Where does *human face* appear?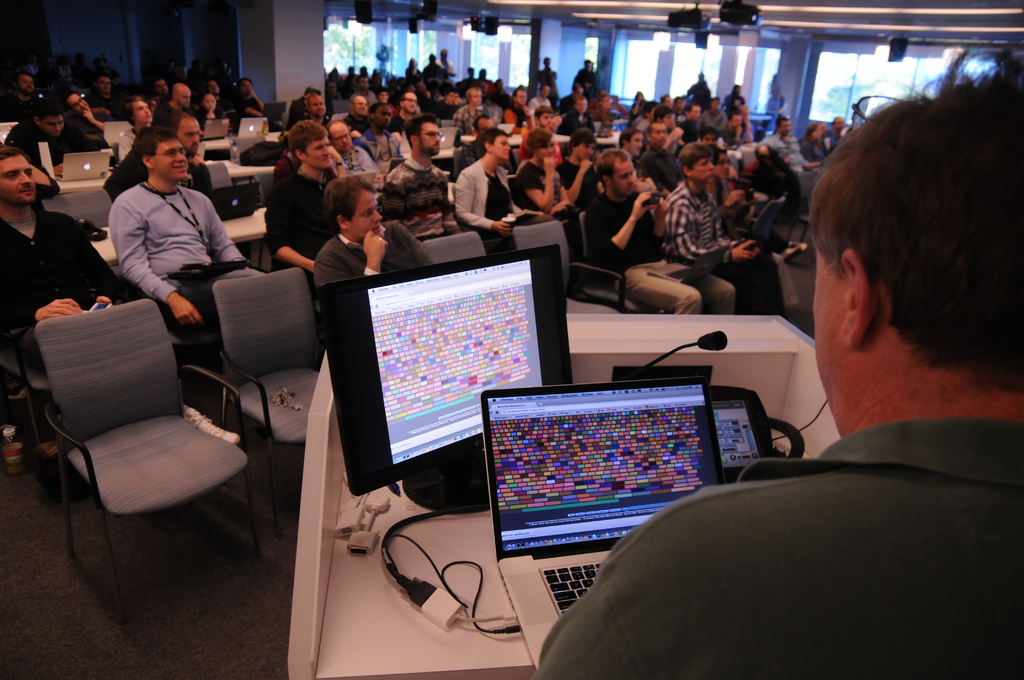
Appears at box(662, 113, 674, 127).
